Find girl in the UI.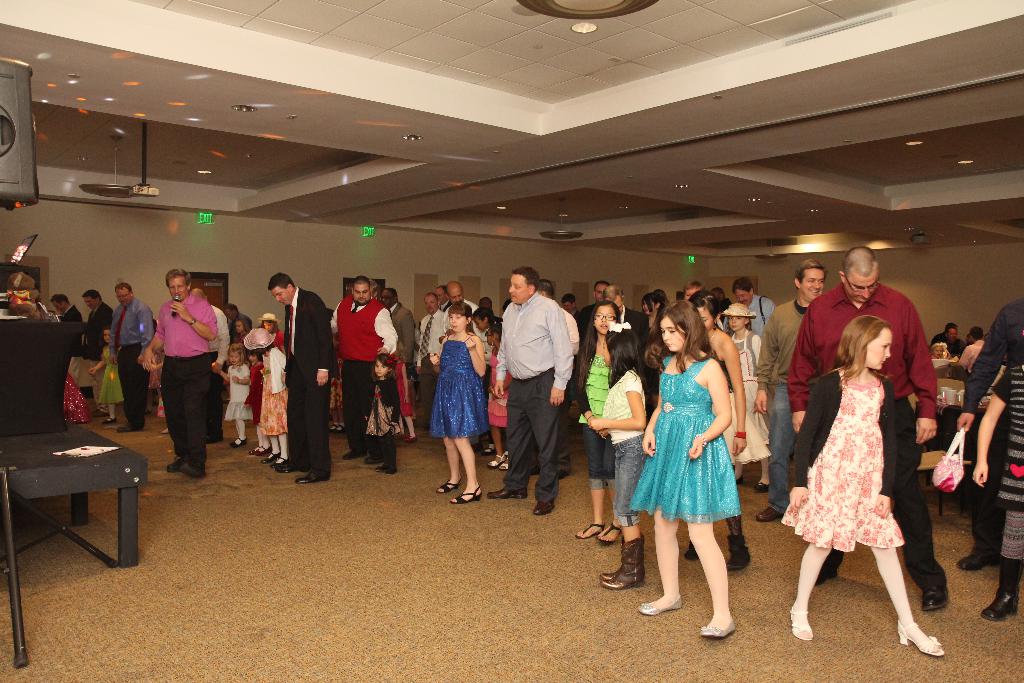
UI element at 721,300,769,490.
